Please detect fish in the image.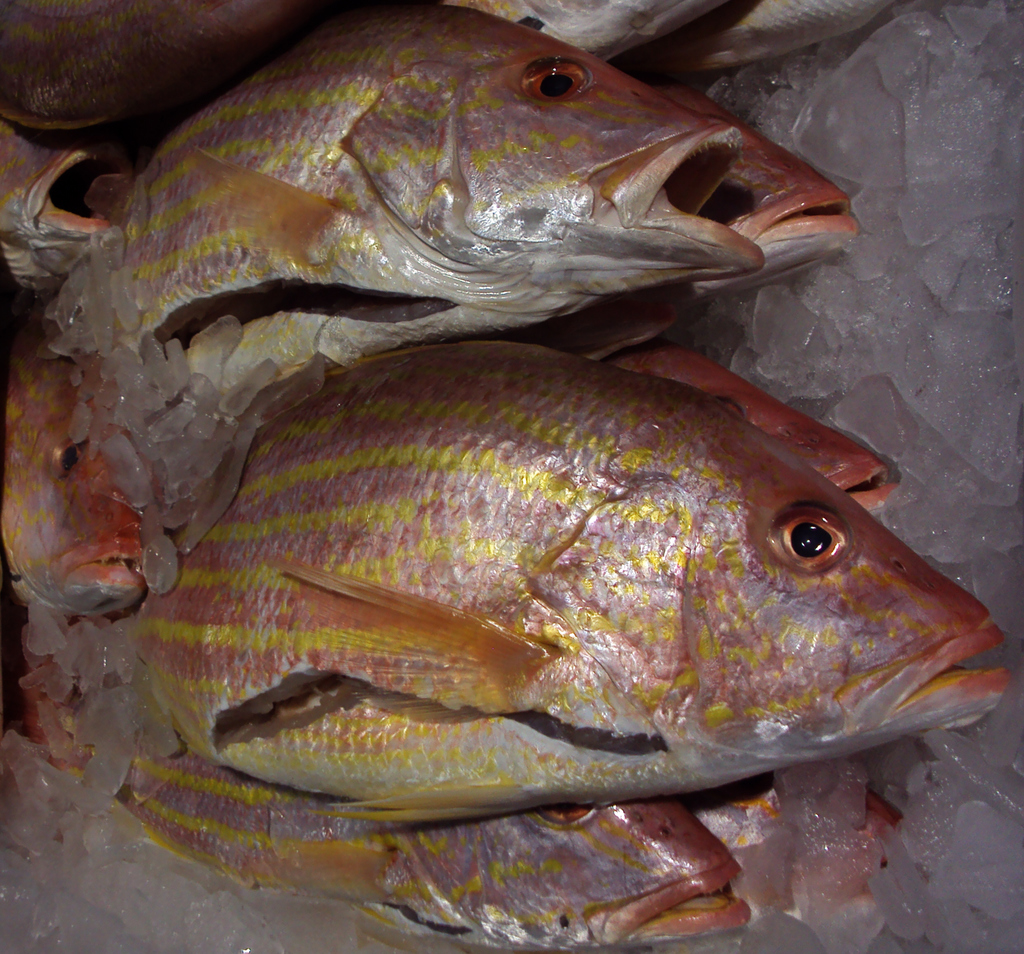
bbox(588, 346, 887, 507).
